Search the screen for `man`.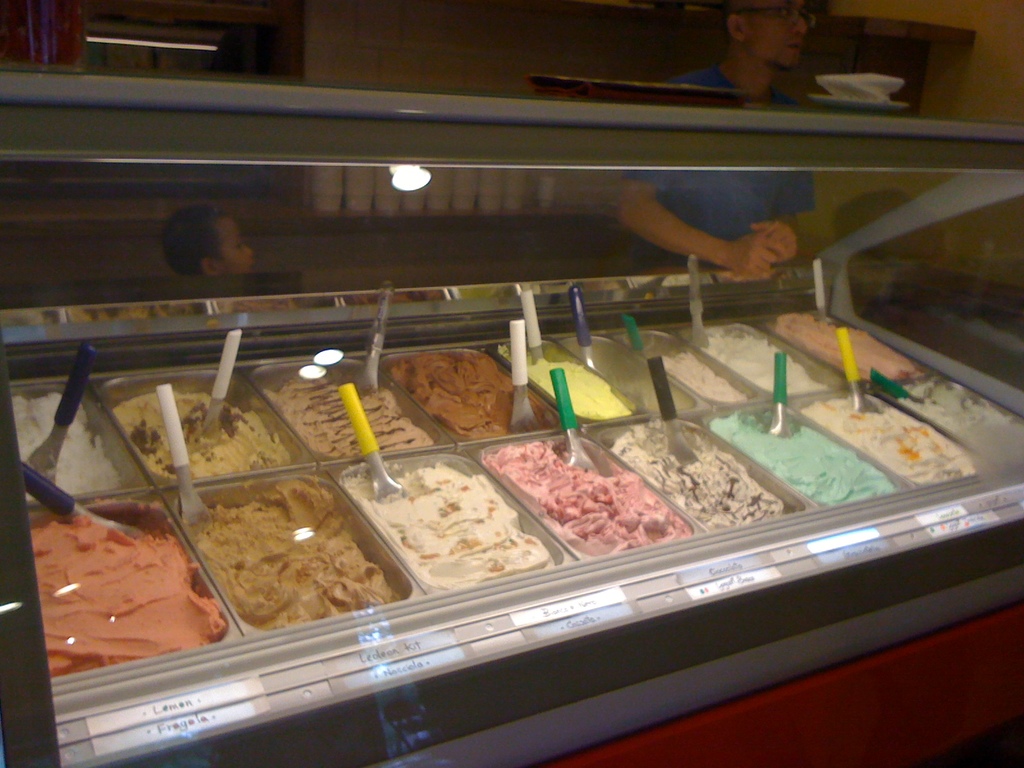
Found at [x1=634, y1=0, x2=814, y2=284].
